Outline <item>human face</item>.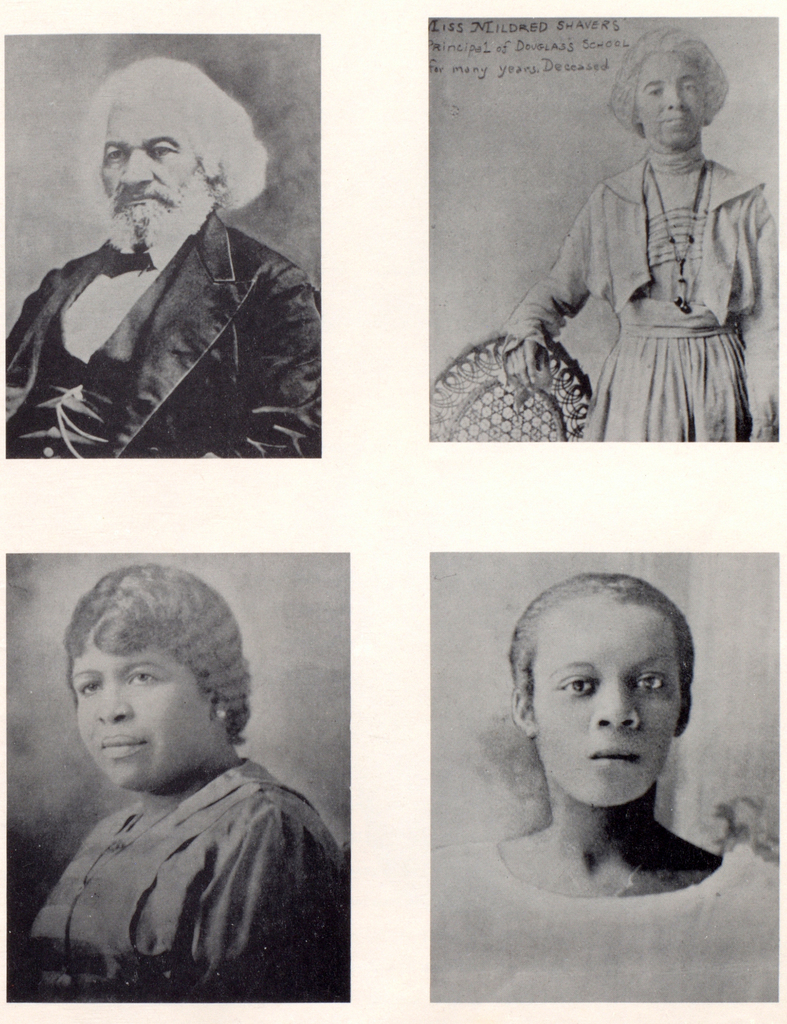
Outline: (536, 600, 684, 811).
